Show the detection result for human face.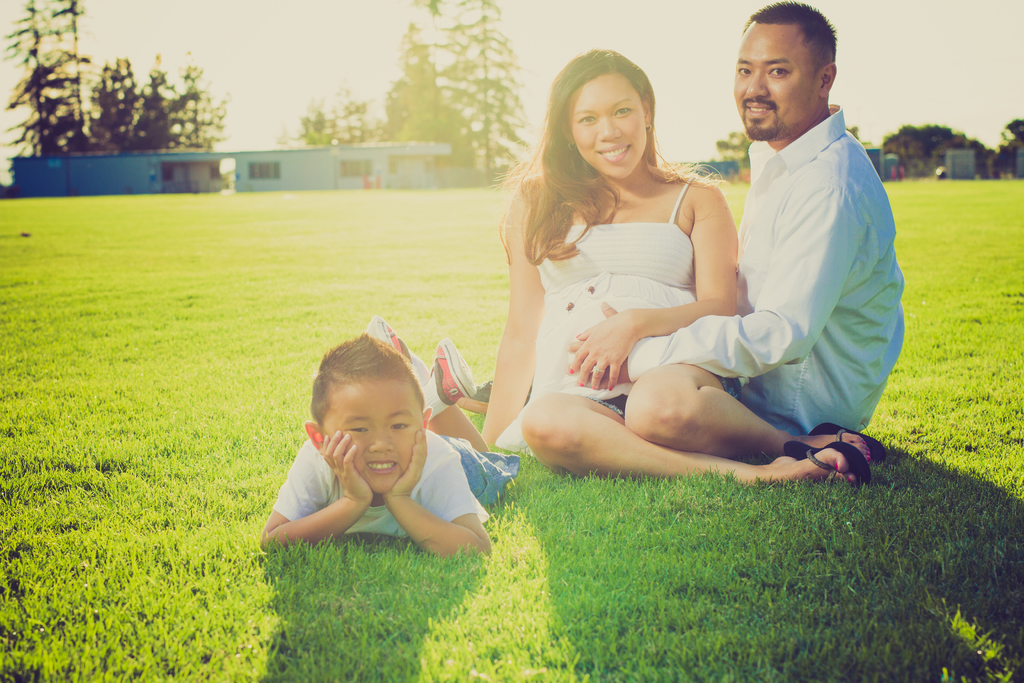
732, 20, 822, 145.
